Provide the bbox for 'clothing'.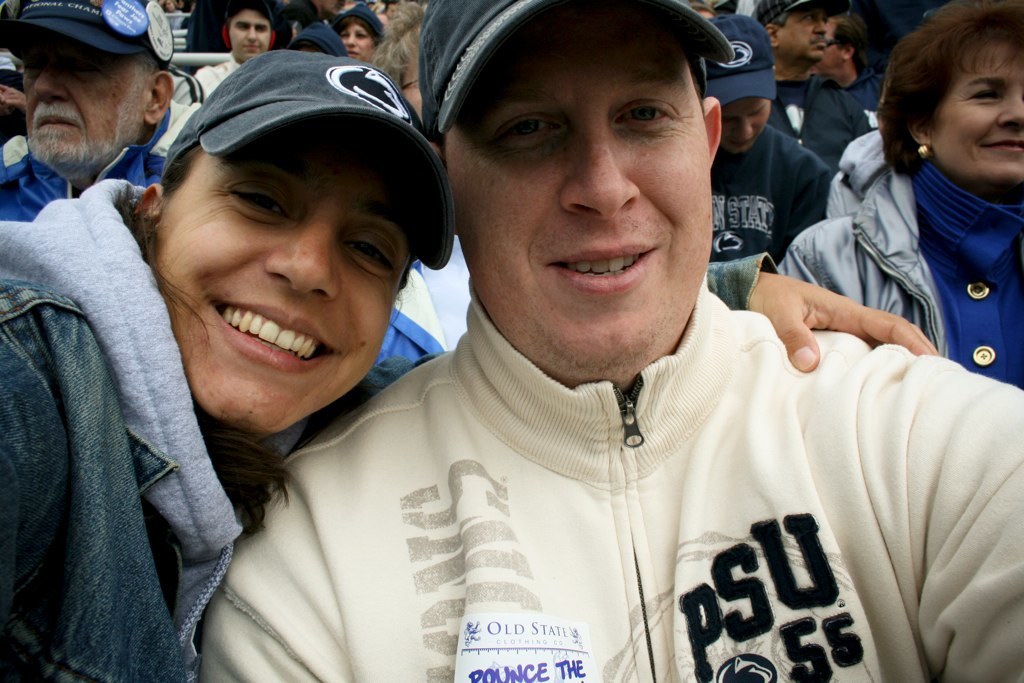
box(199, 281, 1023, 682).
